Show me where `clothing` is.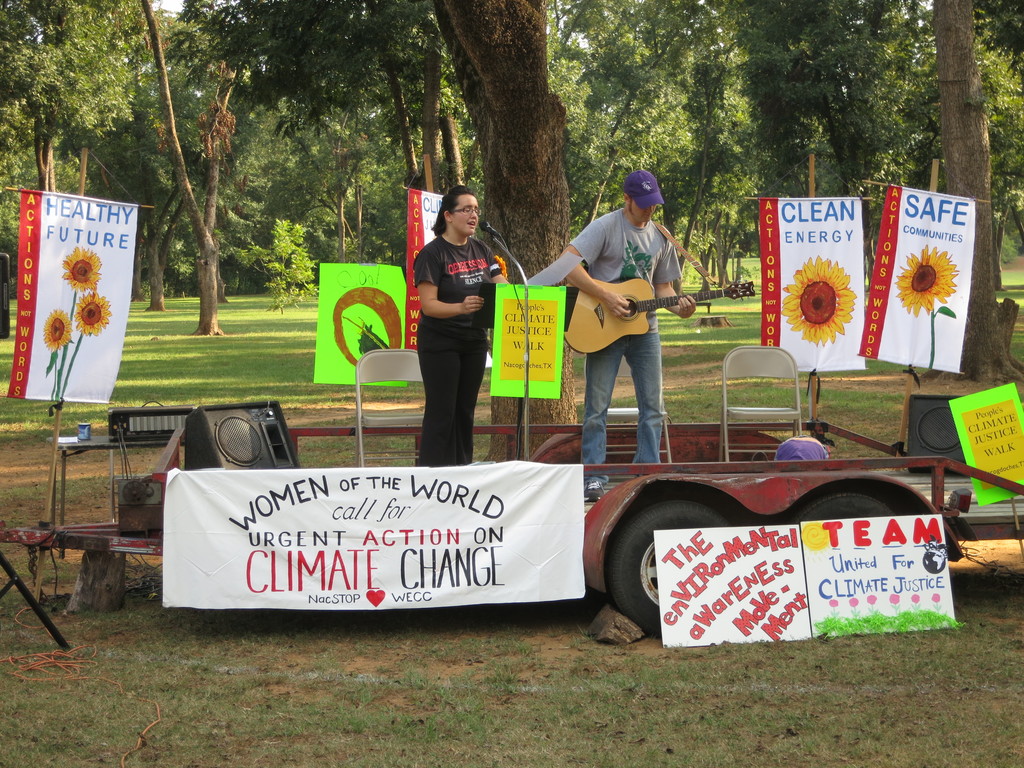
`clothing` is at [left=566, top=213, right=685, bottom=465].
